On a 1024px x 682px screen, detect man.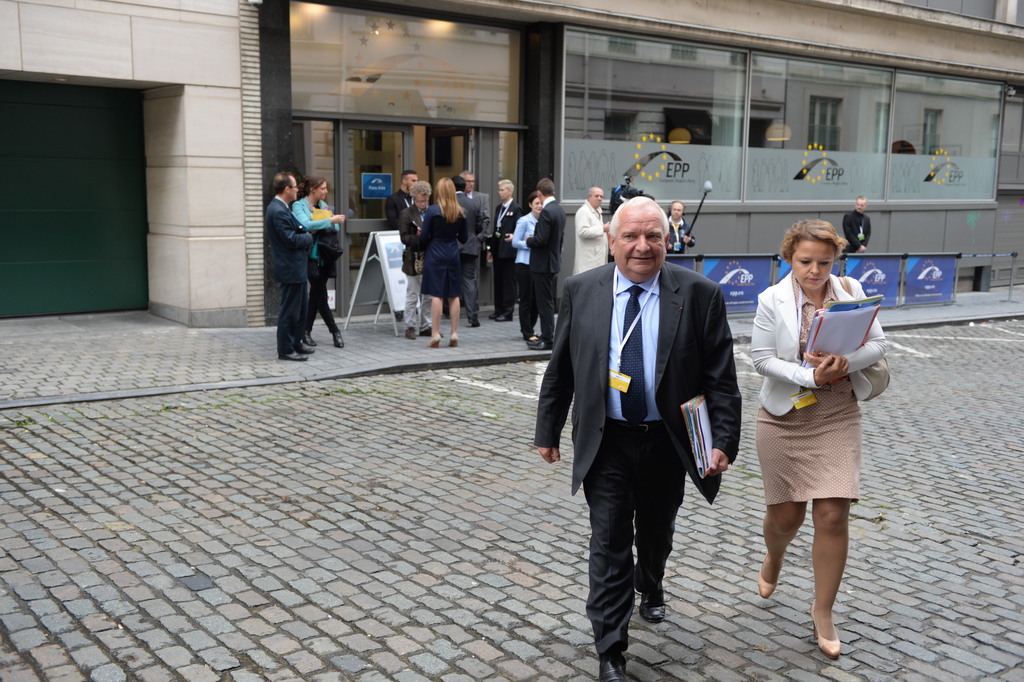
[259, 170, 313, 374].
